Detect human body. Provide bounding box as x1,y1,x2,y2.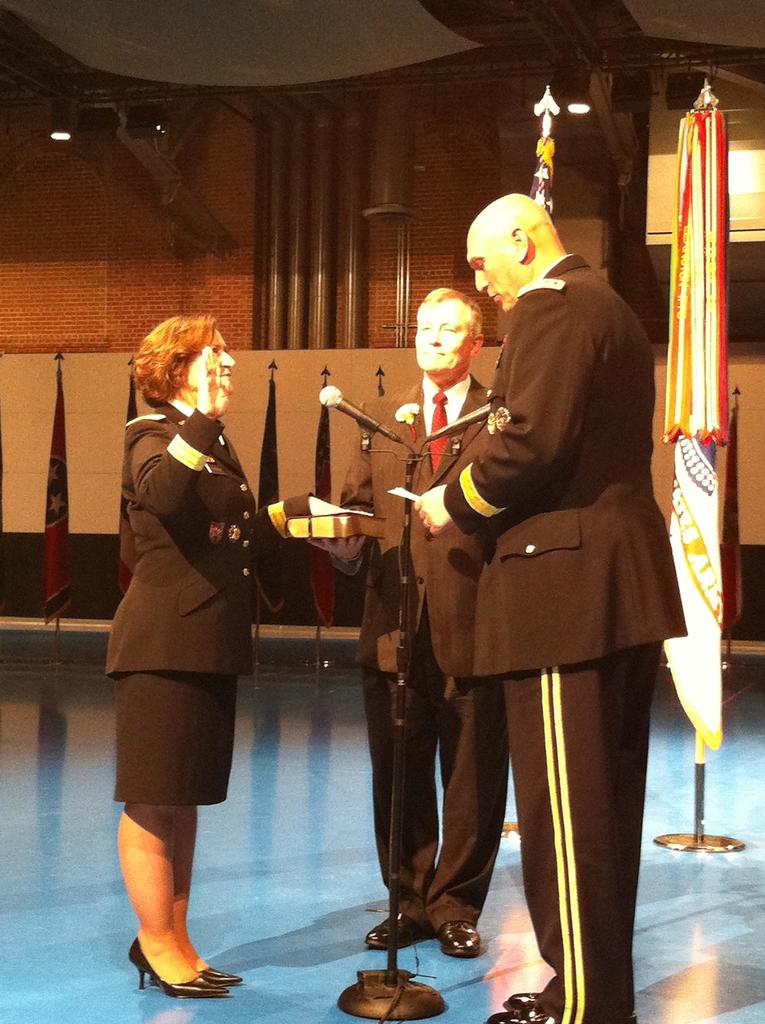
312,282,504,952.
